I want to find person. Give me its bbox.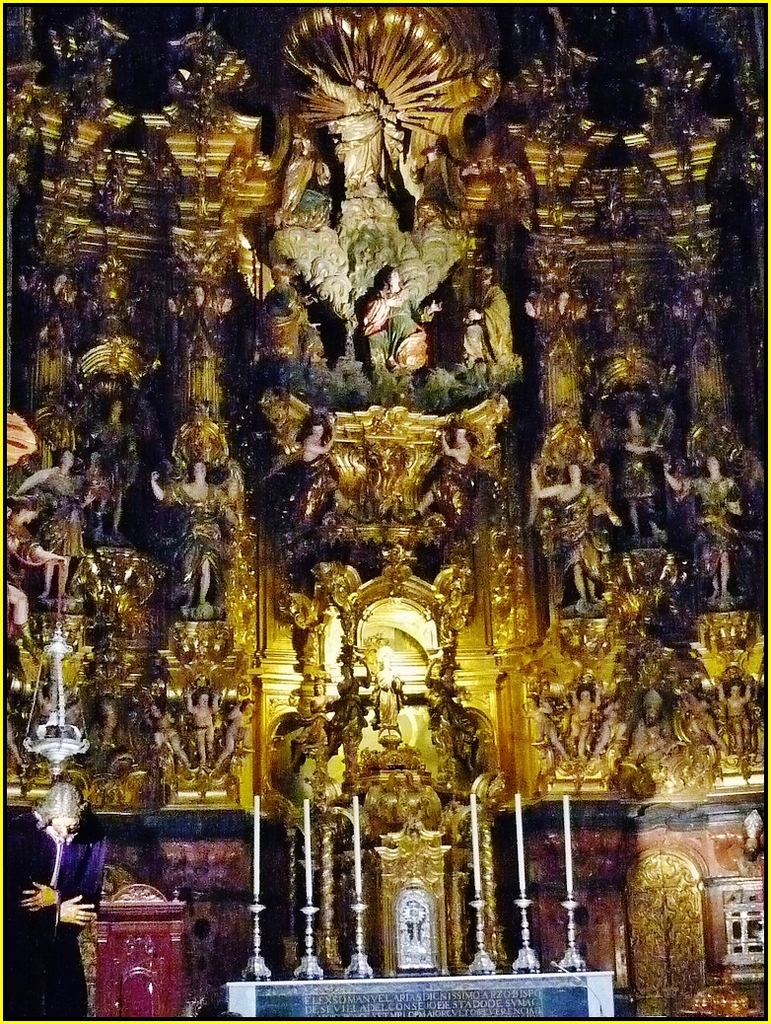
149, 452, 249, 640.
